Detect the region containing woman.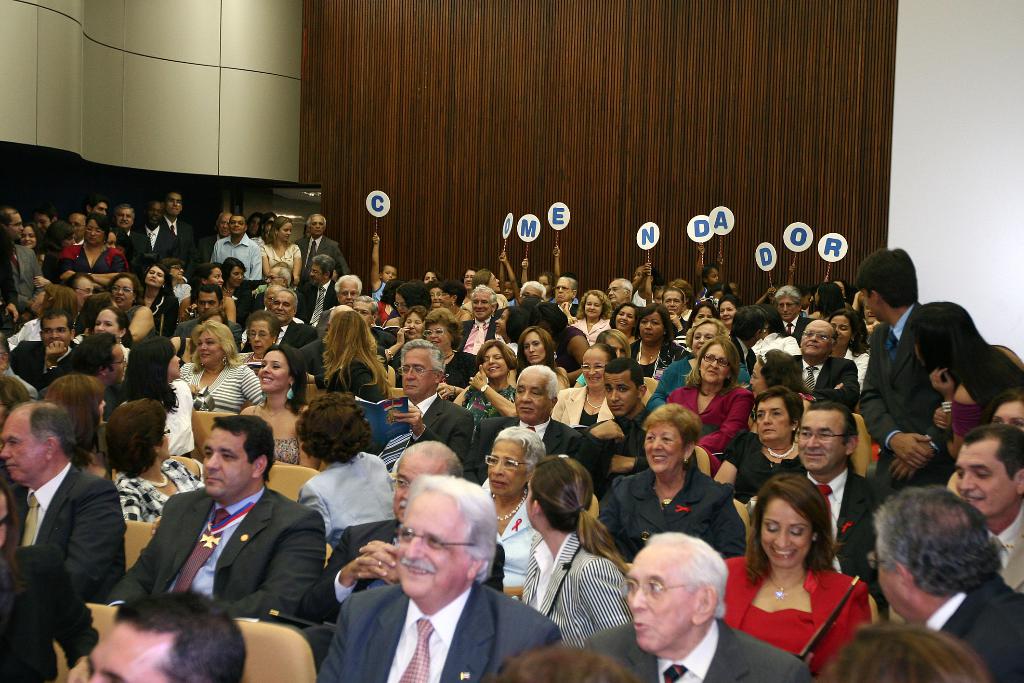
{"left": 596, "top": 325, "right": 632, "bottom": 364}.
